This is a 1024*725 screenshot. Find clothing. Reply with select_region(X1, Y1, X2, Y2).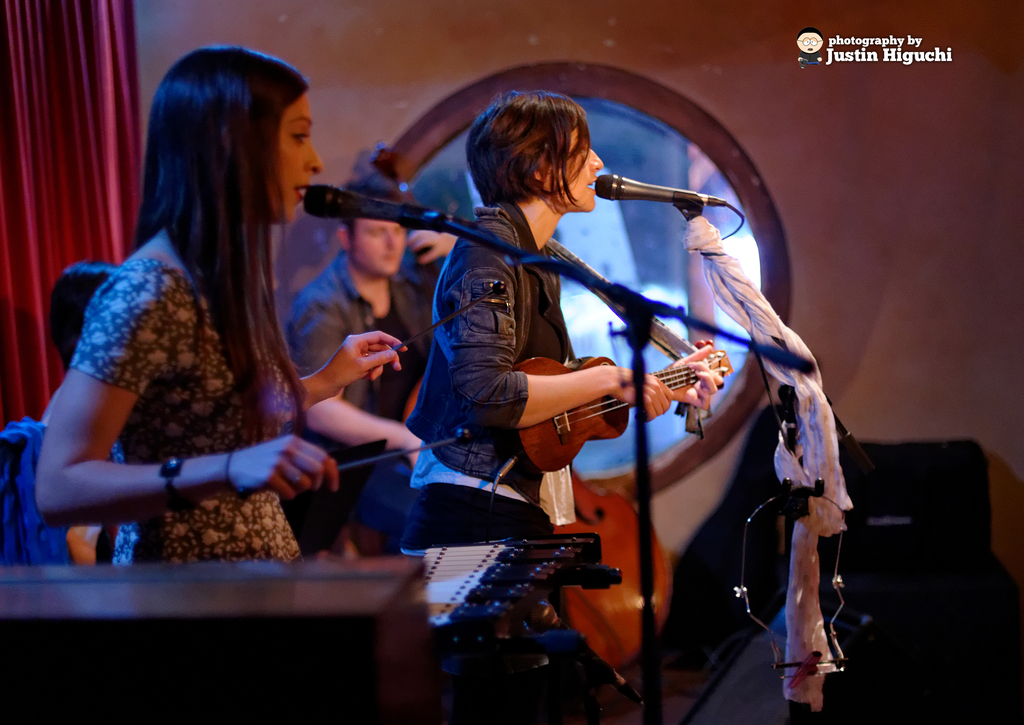
select_region(287, 243, 424, 447).
